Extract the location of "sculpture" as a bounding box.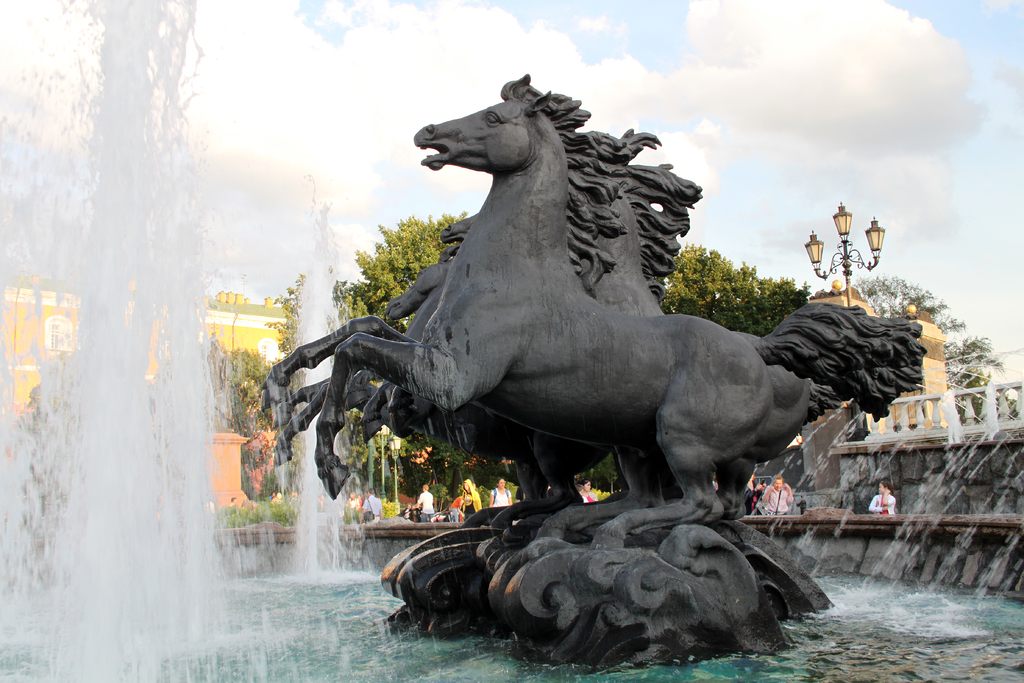
box=[253, 72, 927, 646].
